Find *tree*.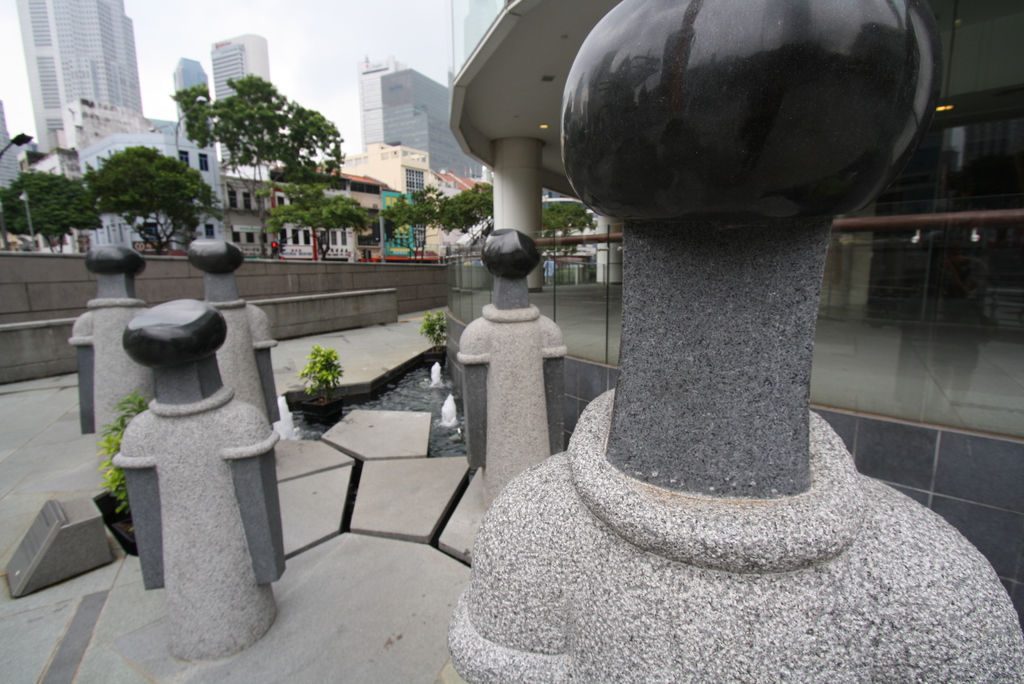
detection(372, 188, 447, 260).
